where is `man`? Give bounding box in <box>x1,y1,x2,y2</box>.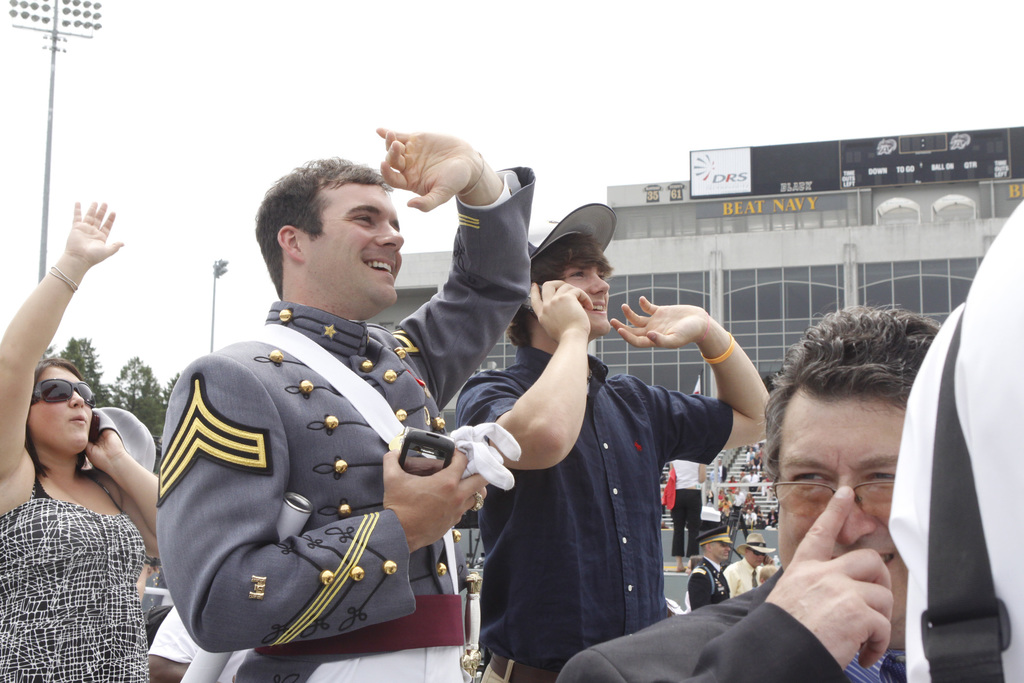
<box>450,231,767,682</box>.
